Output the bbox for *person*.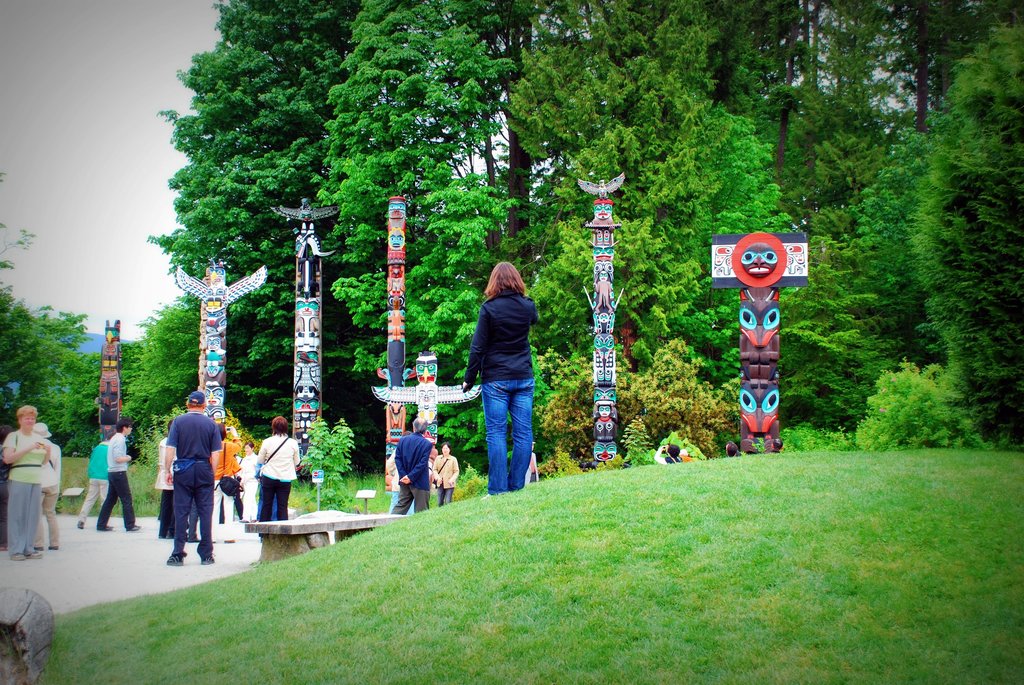
[152,419,176,540].
